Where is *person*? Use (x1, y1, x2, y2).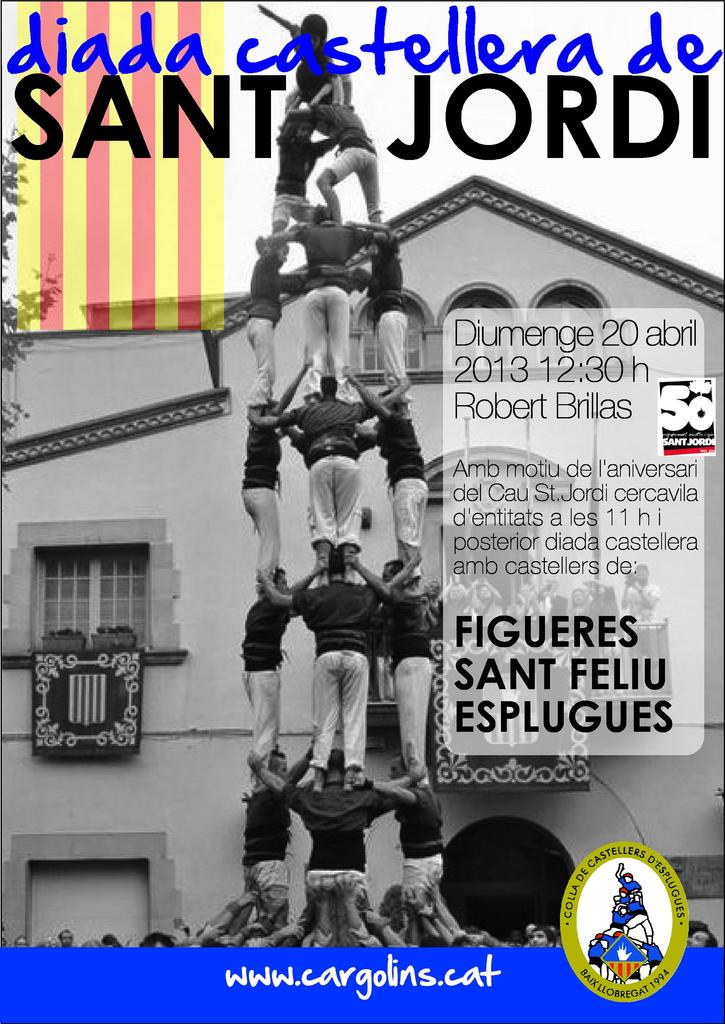
(243, 748, 425, 934).
